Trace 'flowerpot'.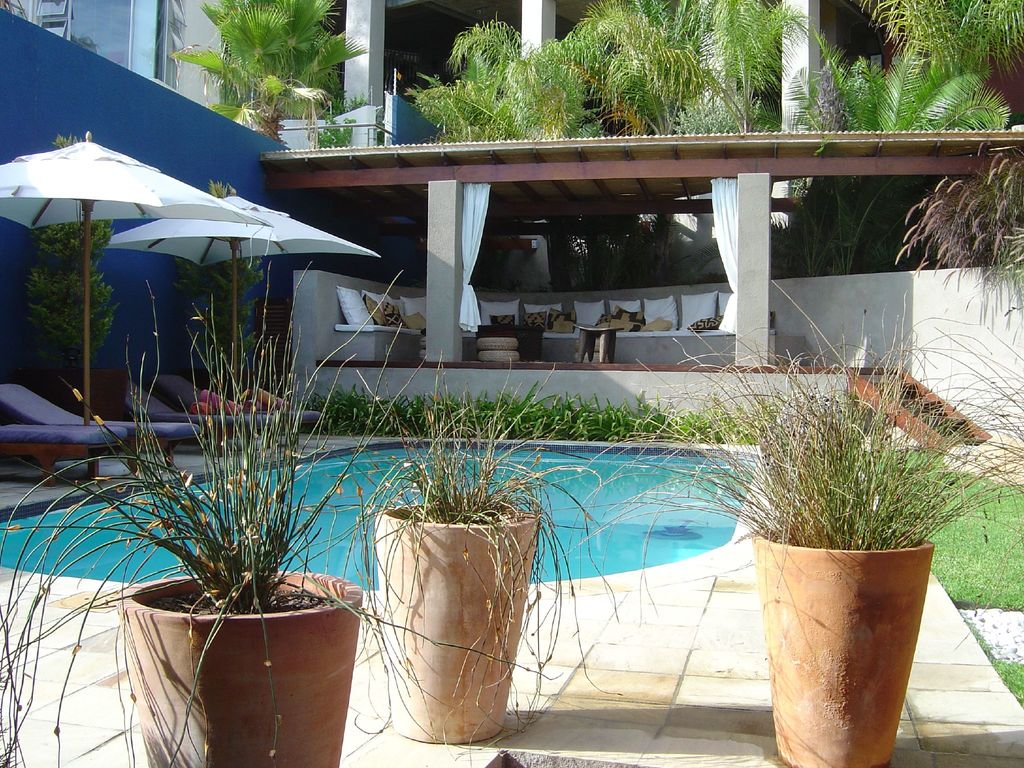
Traced to (x1=372, y1=500, x2=540, y2=744).
